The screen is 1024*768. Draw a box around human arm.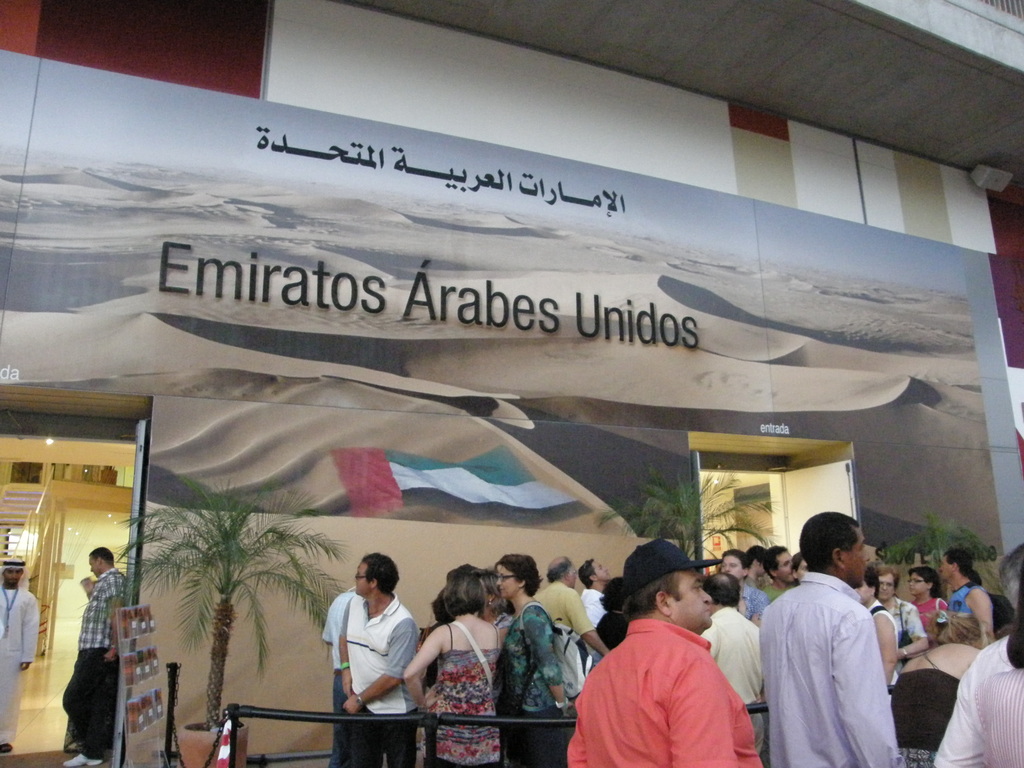
<box>926,653,987,766</box>.
